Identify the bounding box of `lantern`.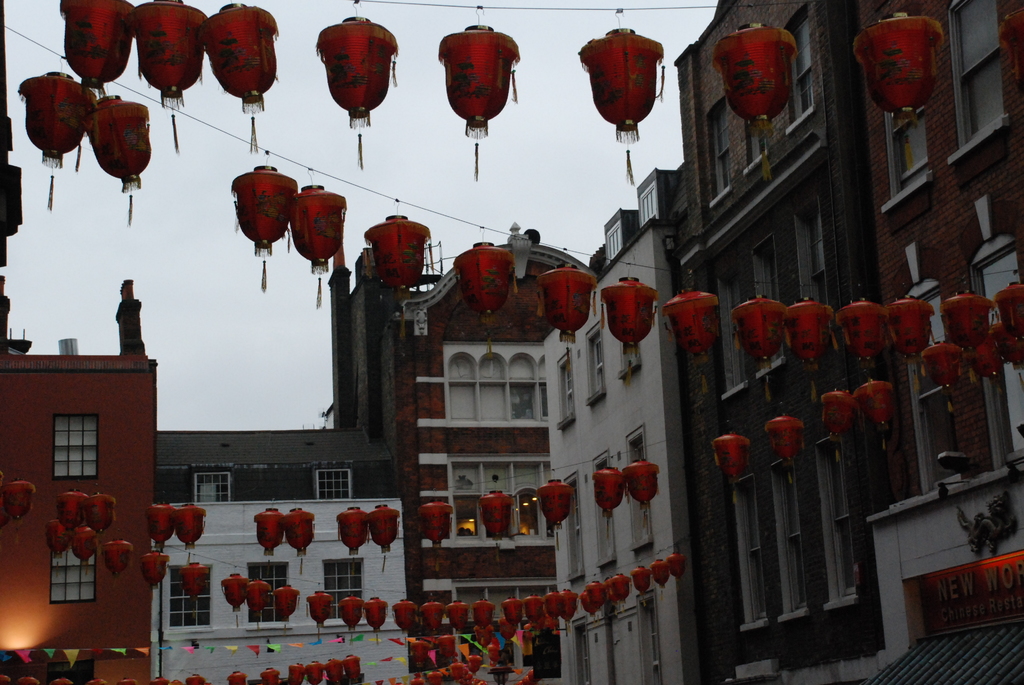
425/501/451/564.
